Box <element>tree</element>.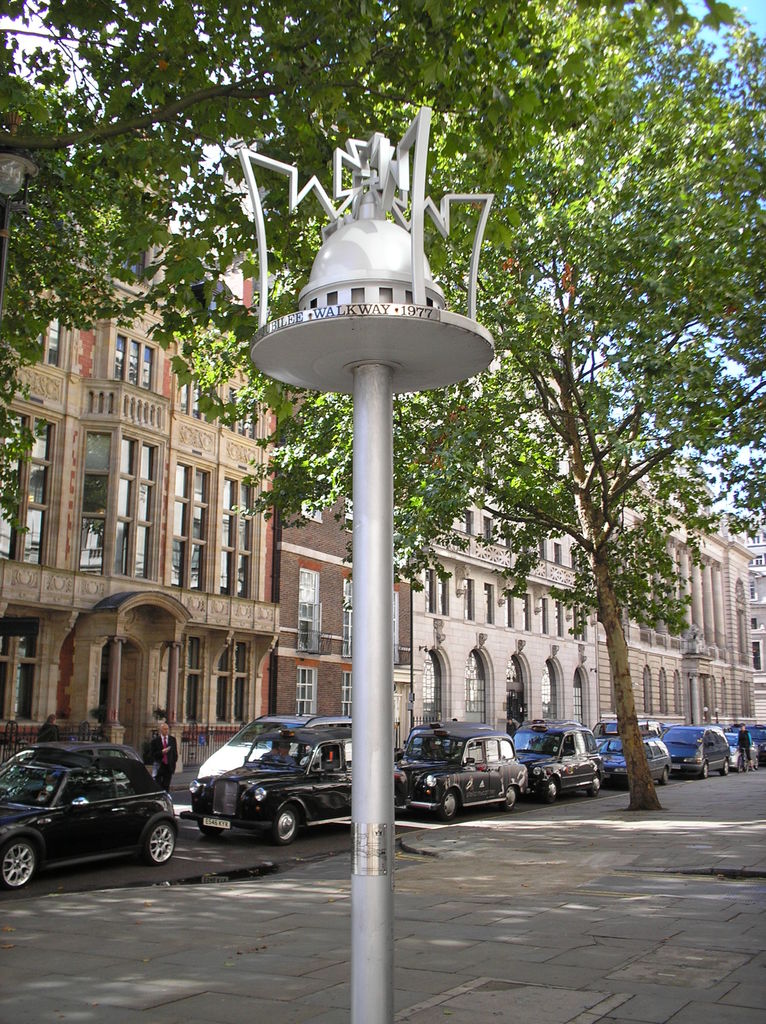
[x1=165, y1=0, x2=765, y2=814].
